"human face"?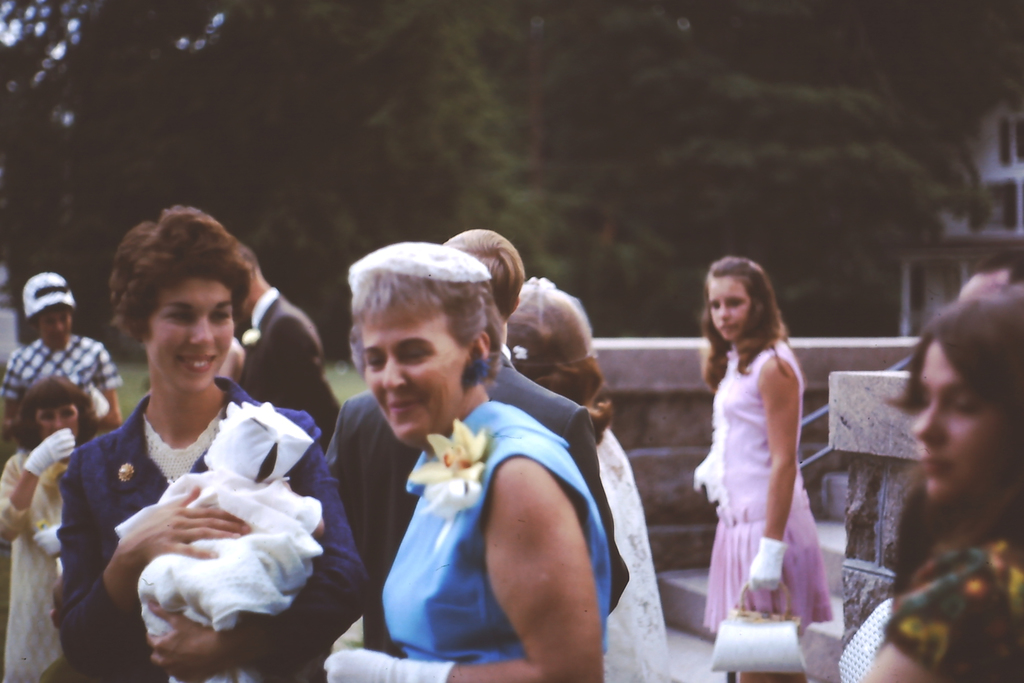
detection(709, 277, 753, 341)
